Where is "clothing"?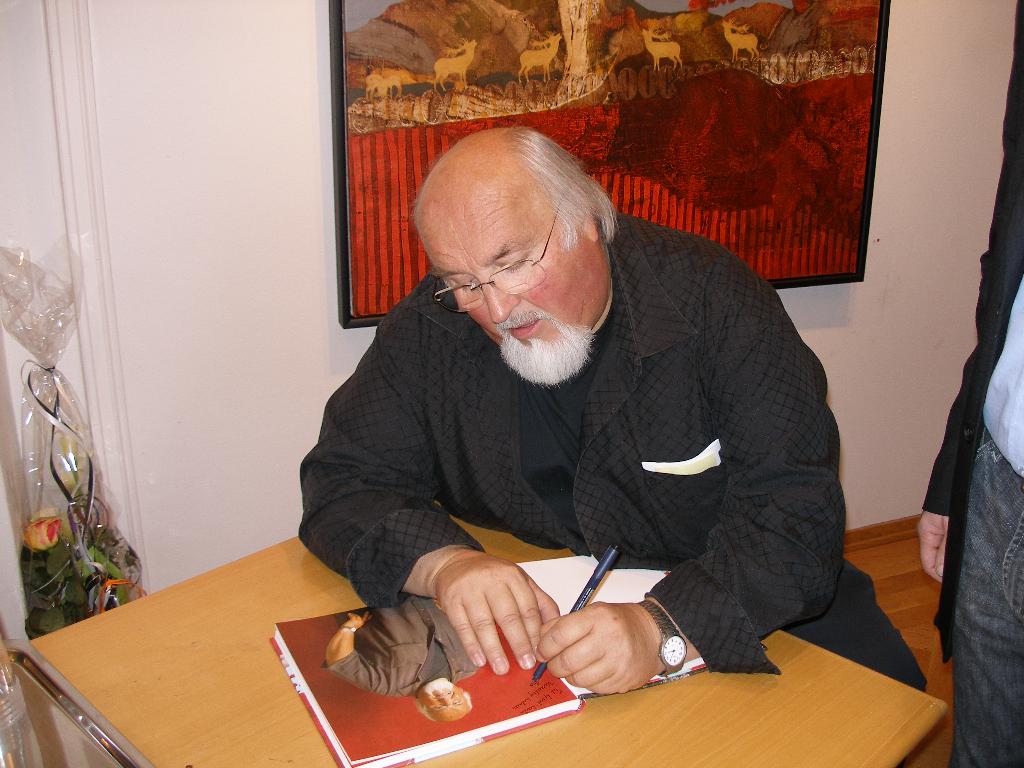
l=307, t=212, r=863, b=678.
